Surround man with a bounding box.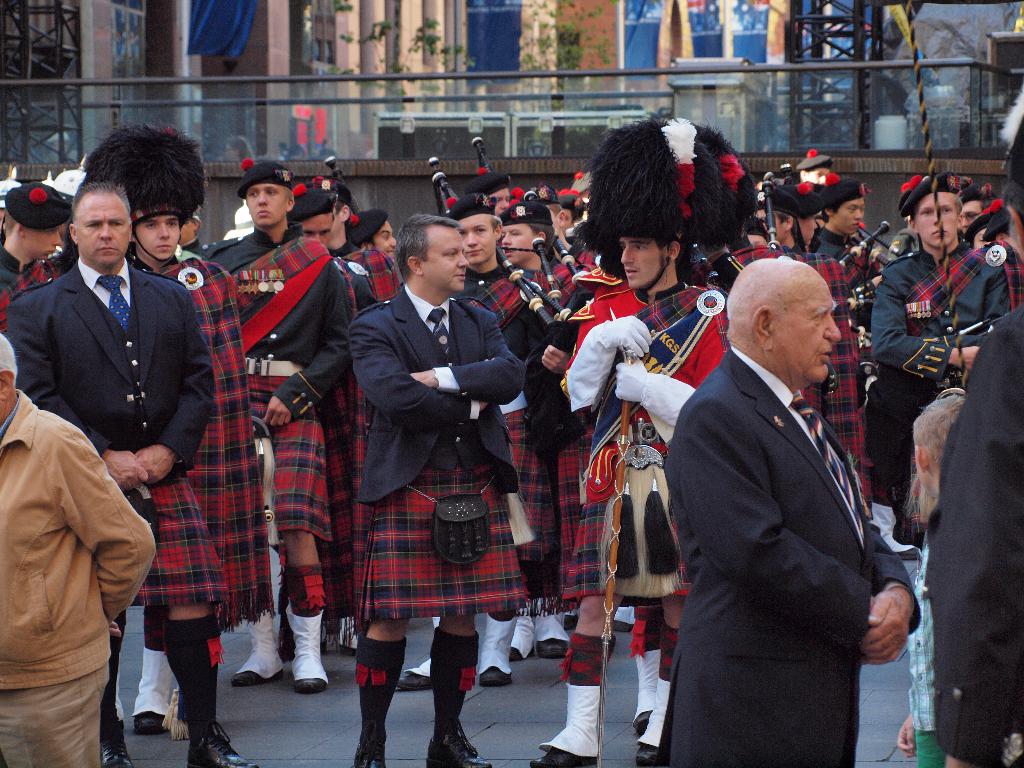
Rect(864, 172, 1008, 563).
